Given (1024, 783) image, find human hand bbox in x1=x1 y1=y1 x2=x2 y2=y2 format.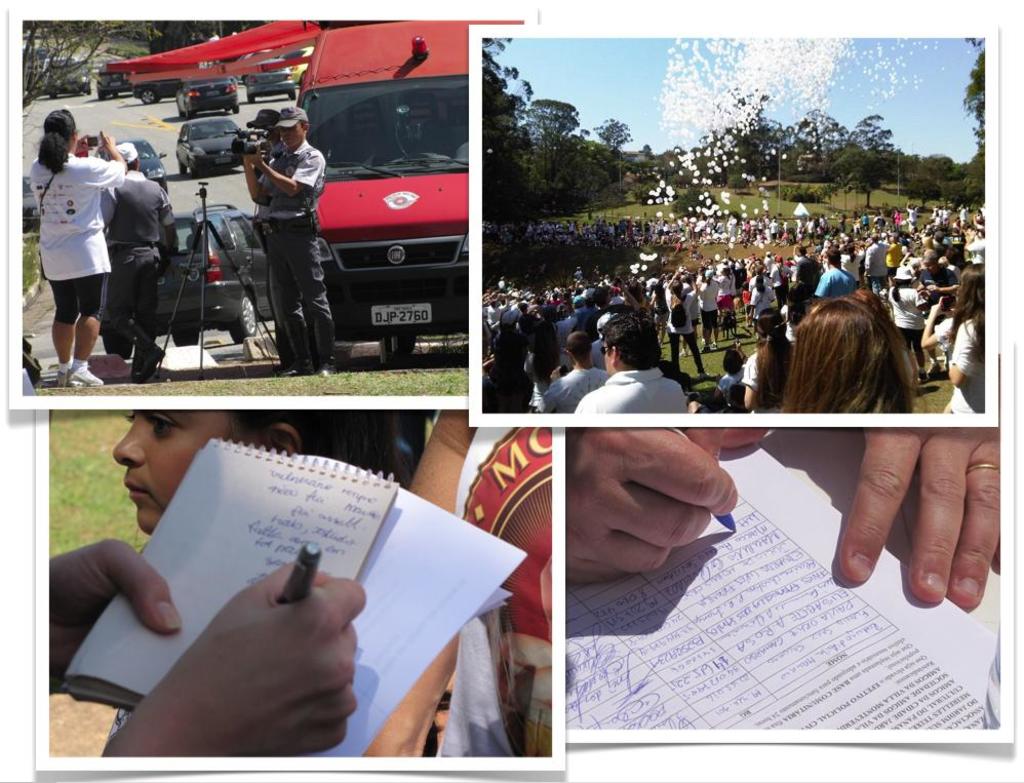
x1=96 y1=129 x2=116 y2=155.
